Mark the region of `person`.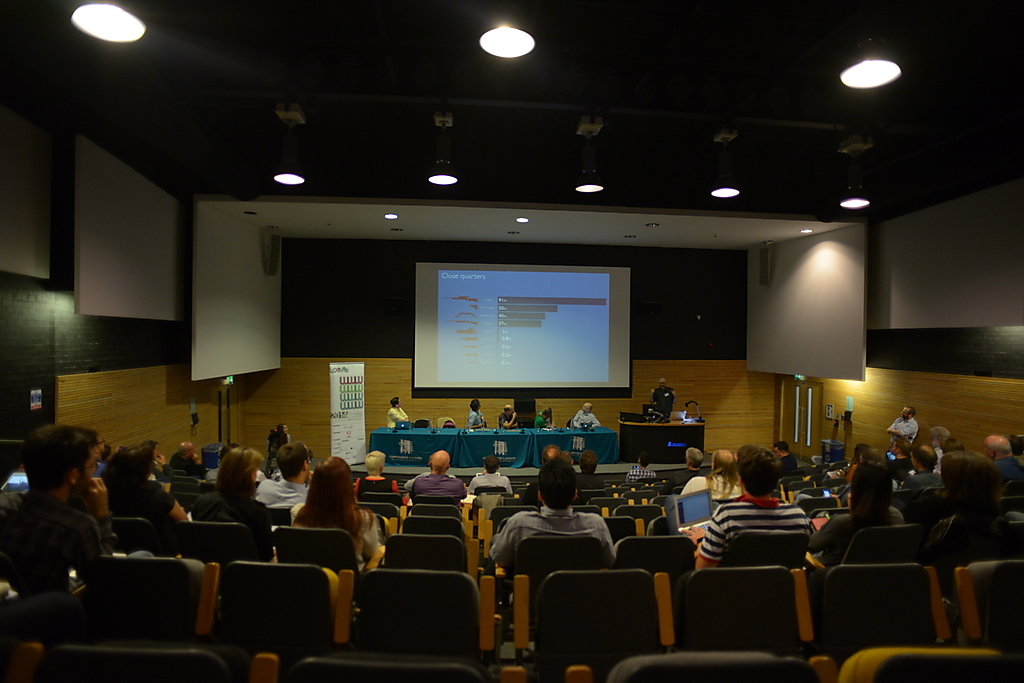
Region: <region>674, 393, 700, 435</region>.
